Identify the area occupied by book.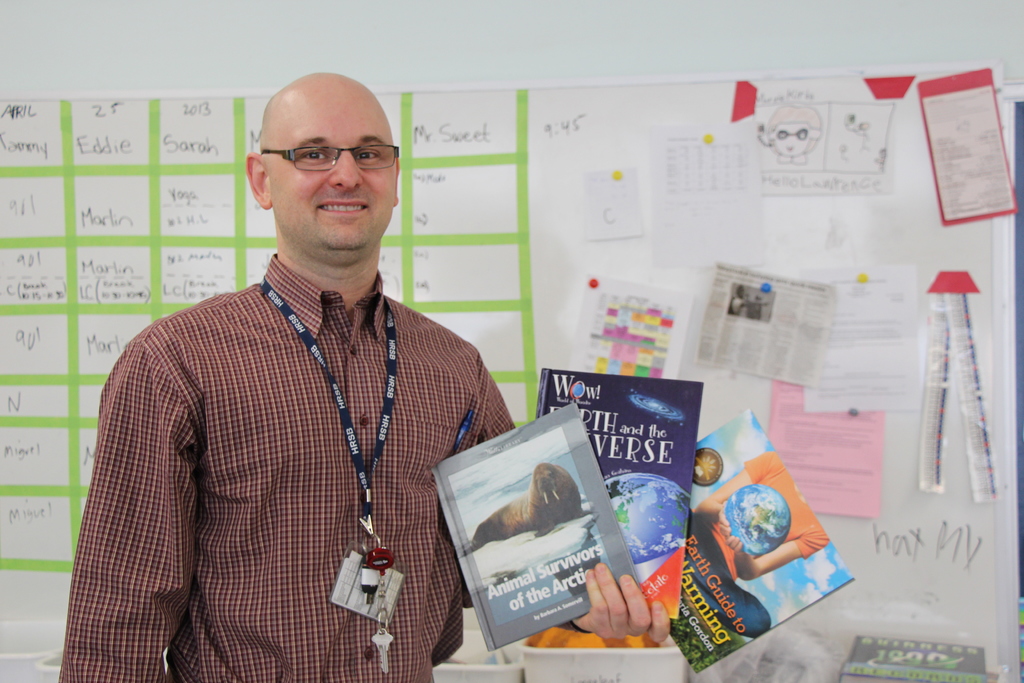
Area: {"x1": 841, "y1": 631, "x2": 997, "y2": 682}.
